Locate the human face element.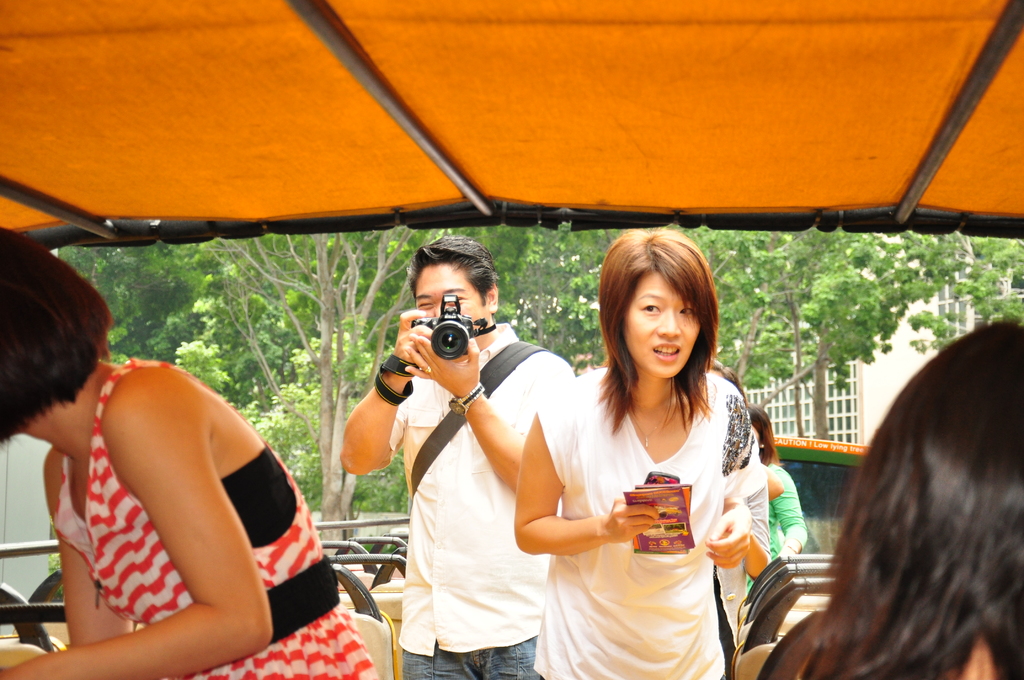
Element bbox: BBox(623, 270, 700, 382).
